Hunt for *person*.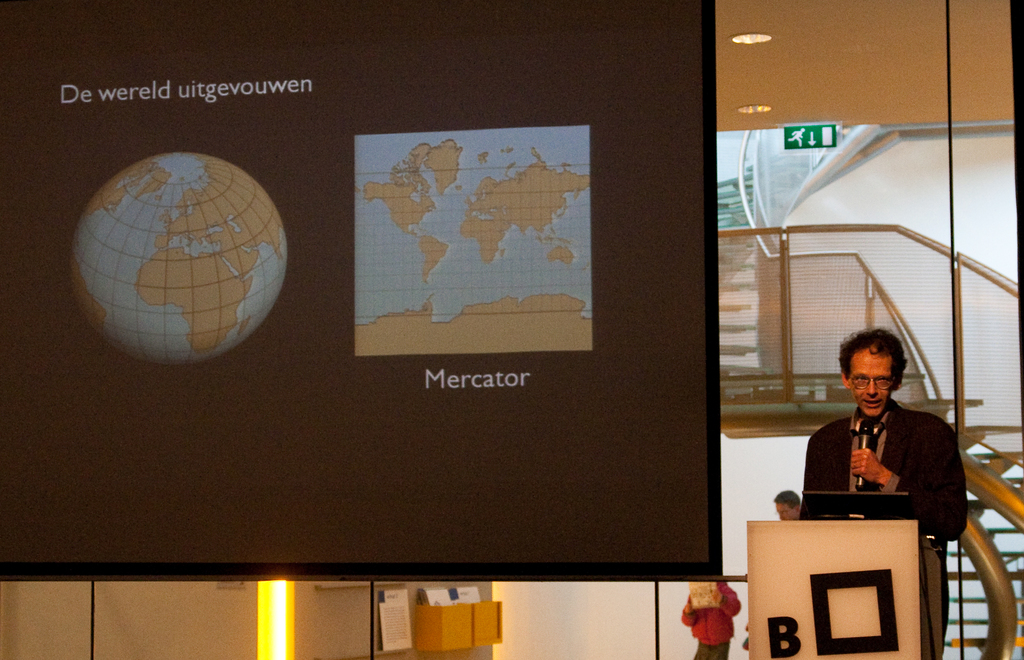
Hunted down at crop(771, 488, 803, 520).
